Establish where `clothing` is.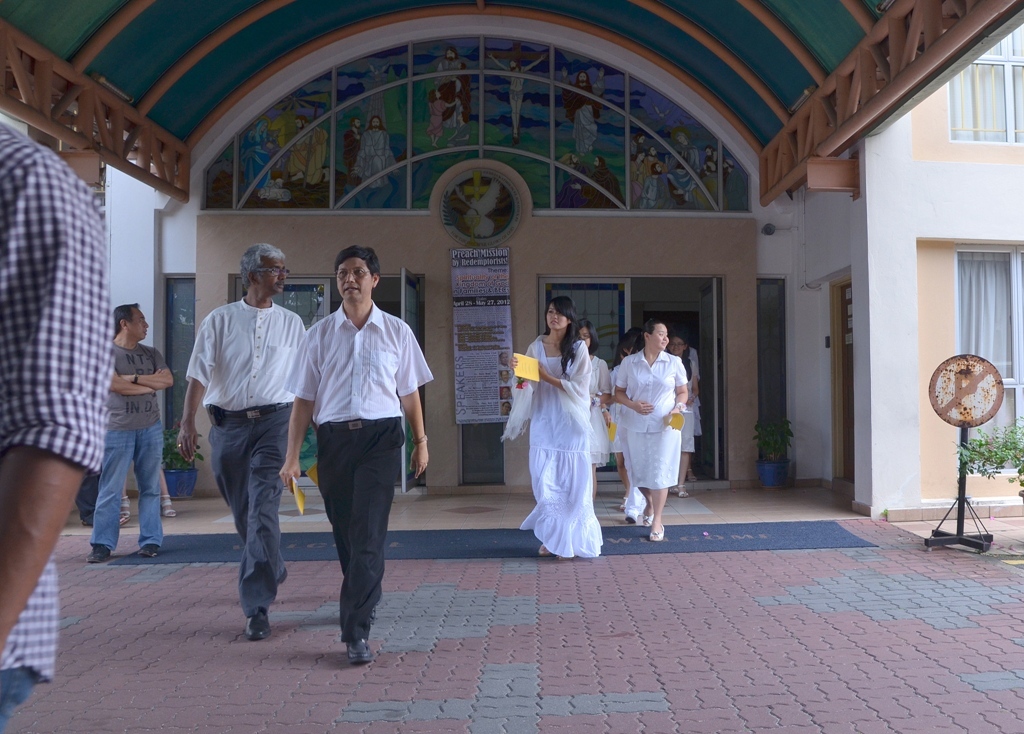
Established at Rect(614, 346, 690, 488).
